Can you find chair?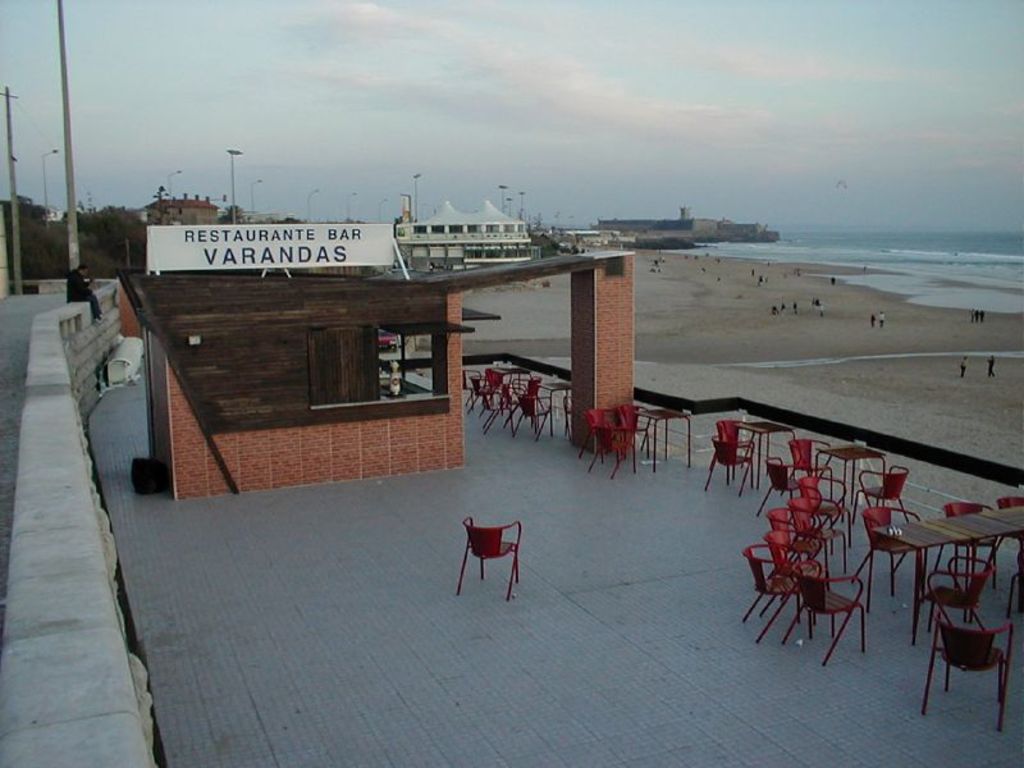
Yes, bounding box: {"left": 576, "top": 426, "right": 625, "bottom": 472}.
